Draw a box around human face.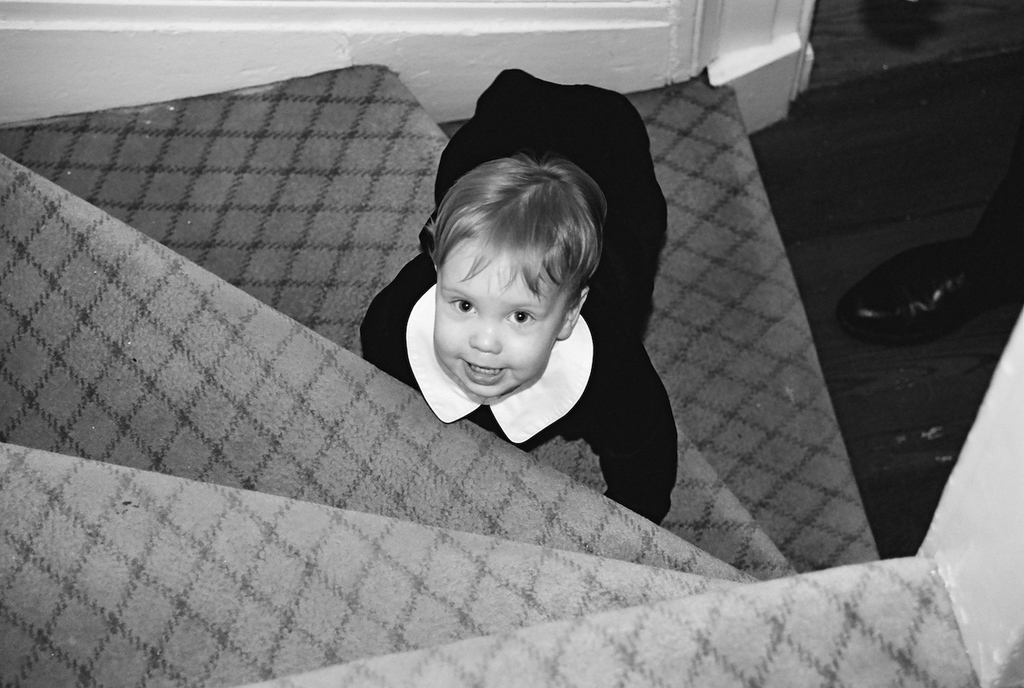
region(434, 233, 572, 395).
